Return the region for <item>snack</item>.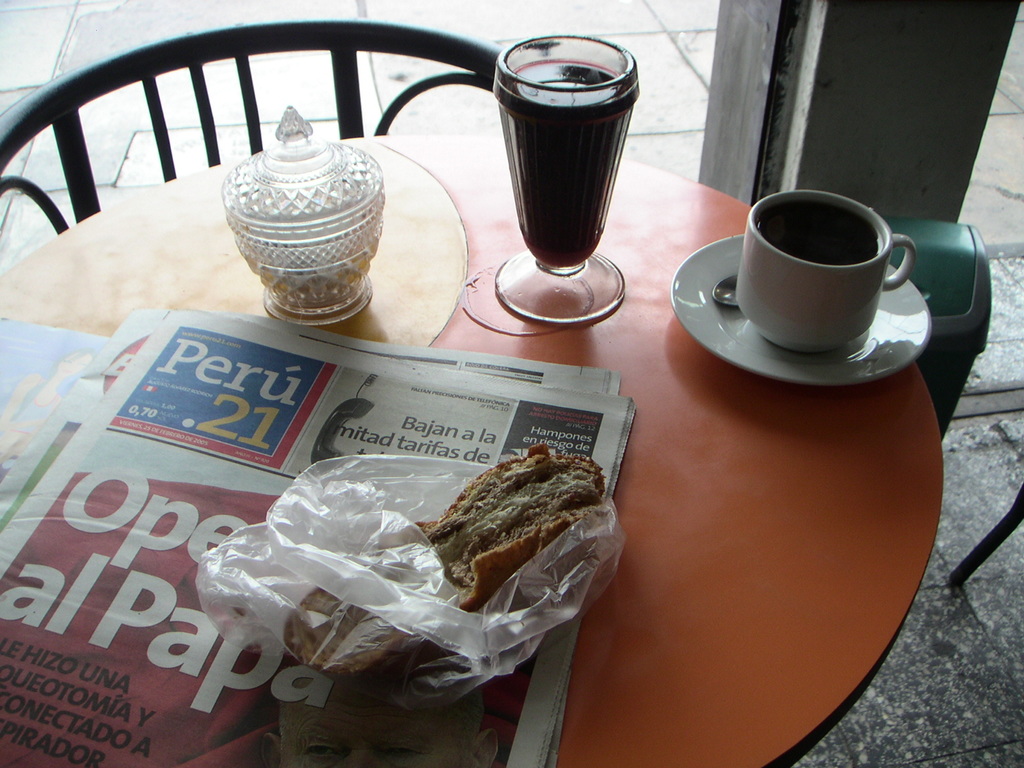
<region>276, 442, 620, 701</region>.
